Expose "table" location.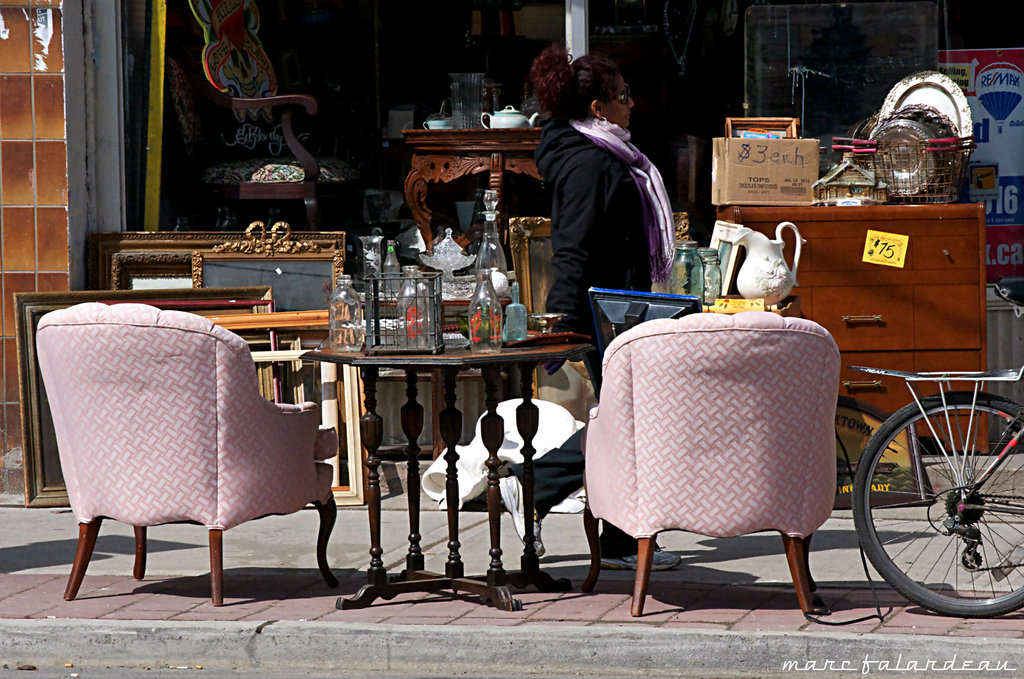
Exposed at <bbox>277, 319, 609, 575</bbox>.
